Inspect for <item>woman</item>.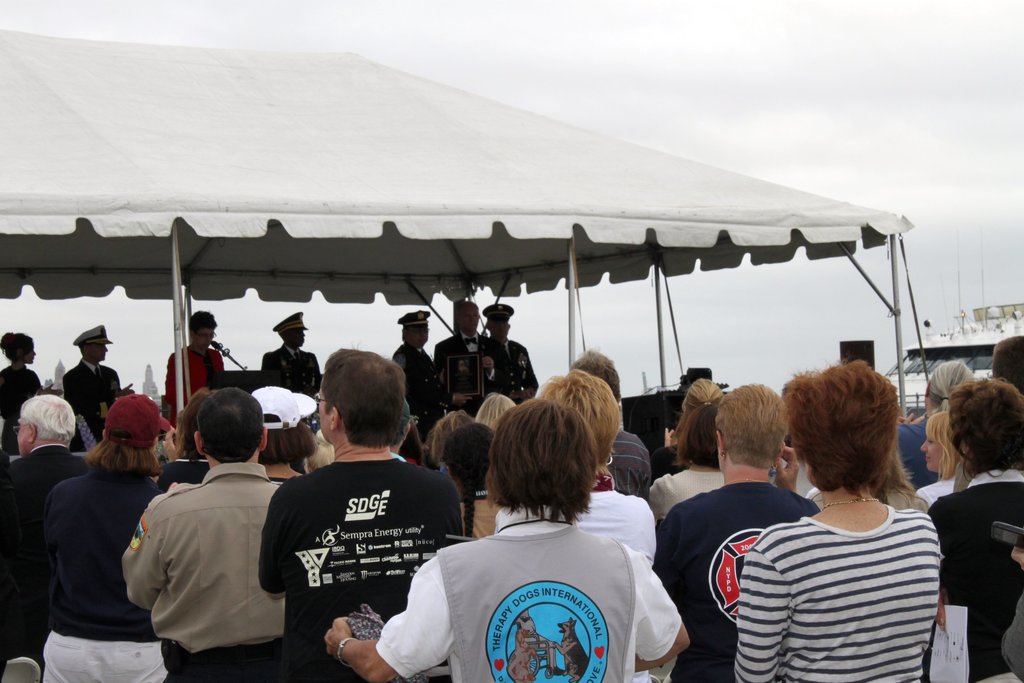
Inspection: bbox=[253, 384, 320, 482].
